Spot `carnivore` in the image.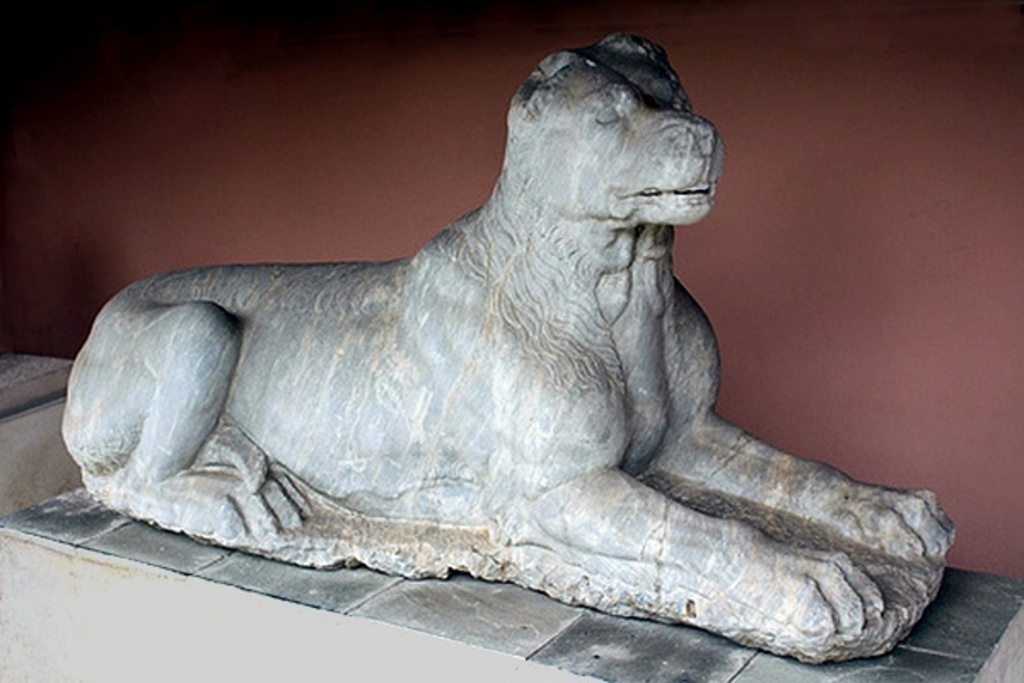
`carnivore` found at box=[60, 34, 959, 663].
